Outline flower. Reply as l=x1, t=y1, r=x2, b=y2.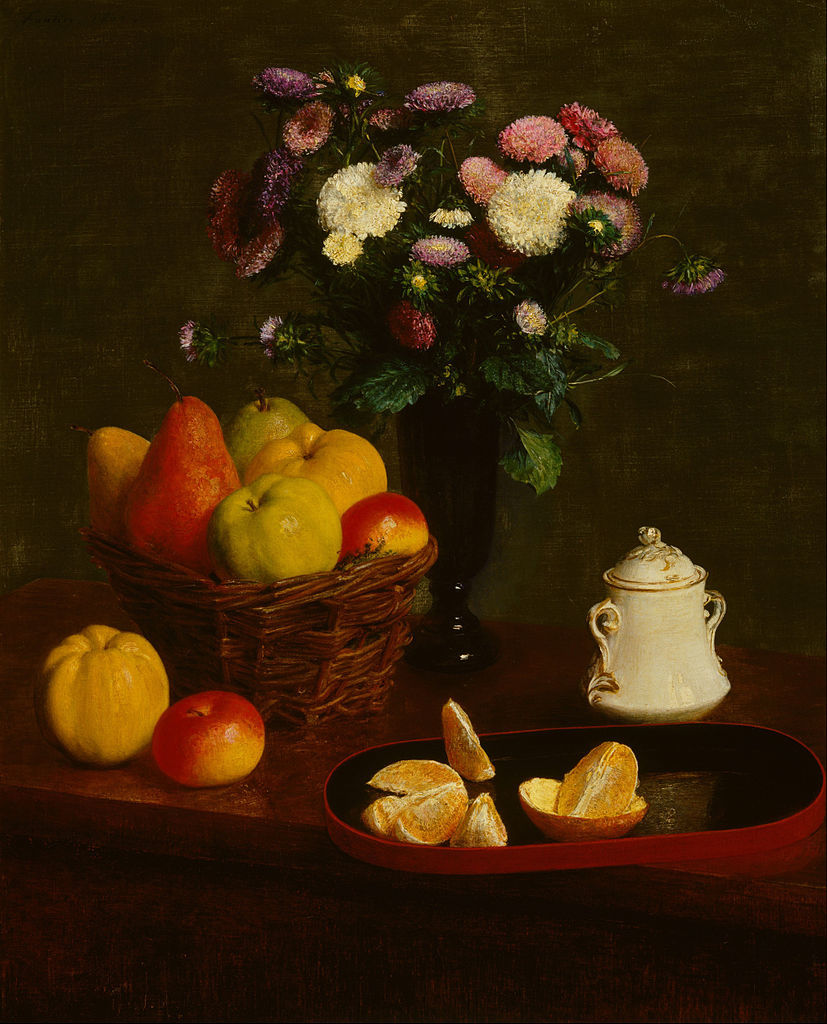
l=396, t=266, r=435, b=301.
